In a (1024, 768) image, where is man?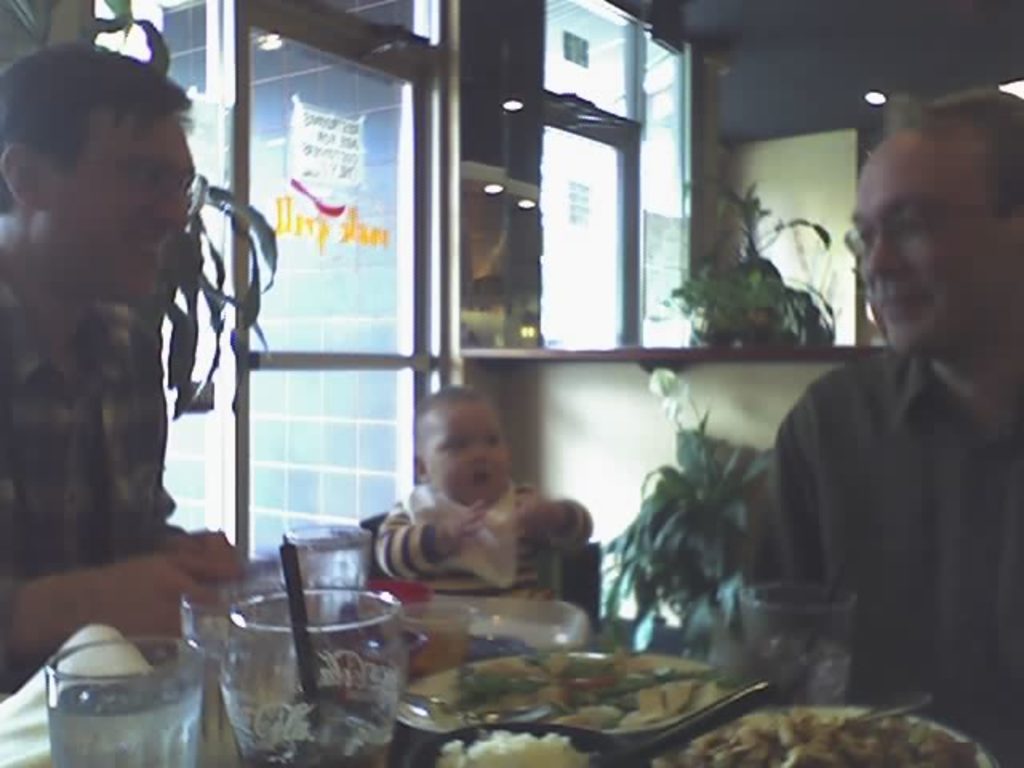
{"left": 747, "top": 83, "right": 1022, "bottom": 706}.
